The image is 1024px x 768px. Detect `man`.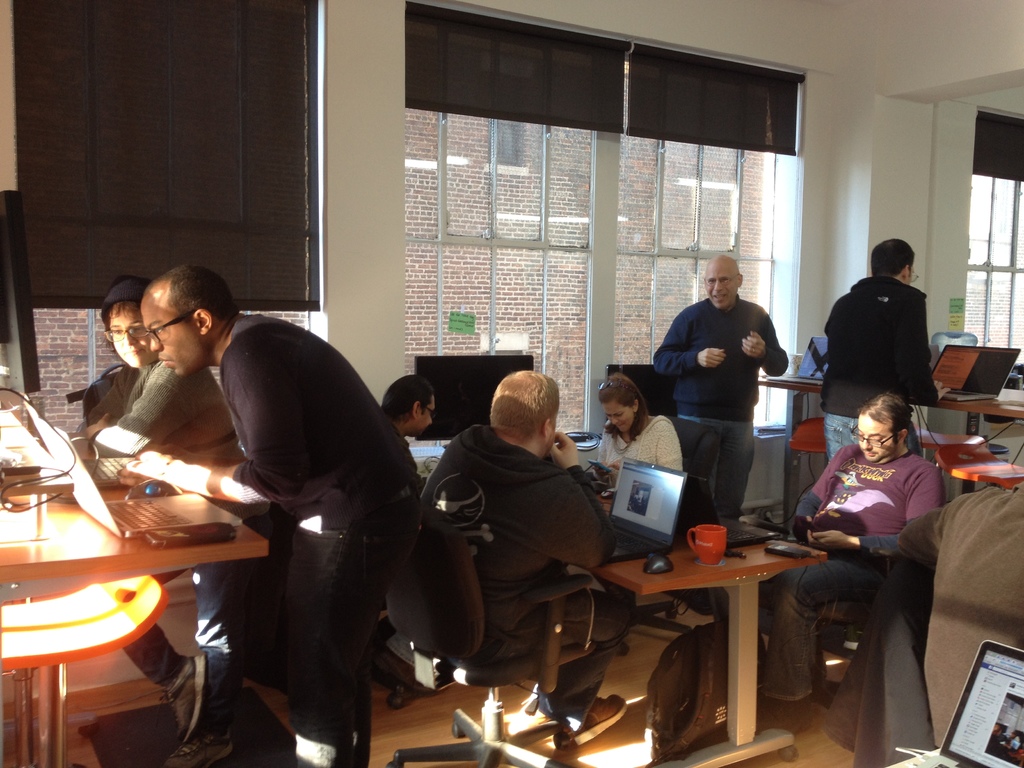
Detection: [655,250,795,543].
